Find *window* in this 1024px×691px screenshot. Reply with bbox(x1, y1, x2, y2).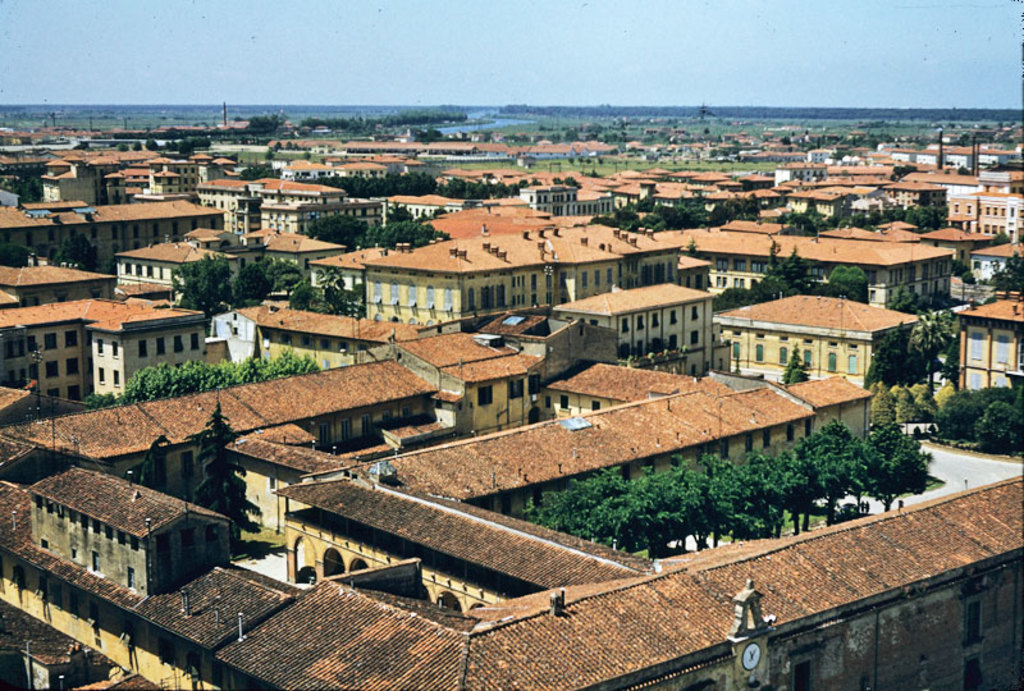
bbox(91, 334, 105, 357).
